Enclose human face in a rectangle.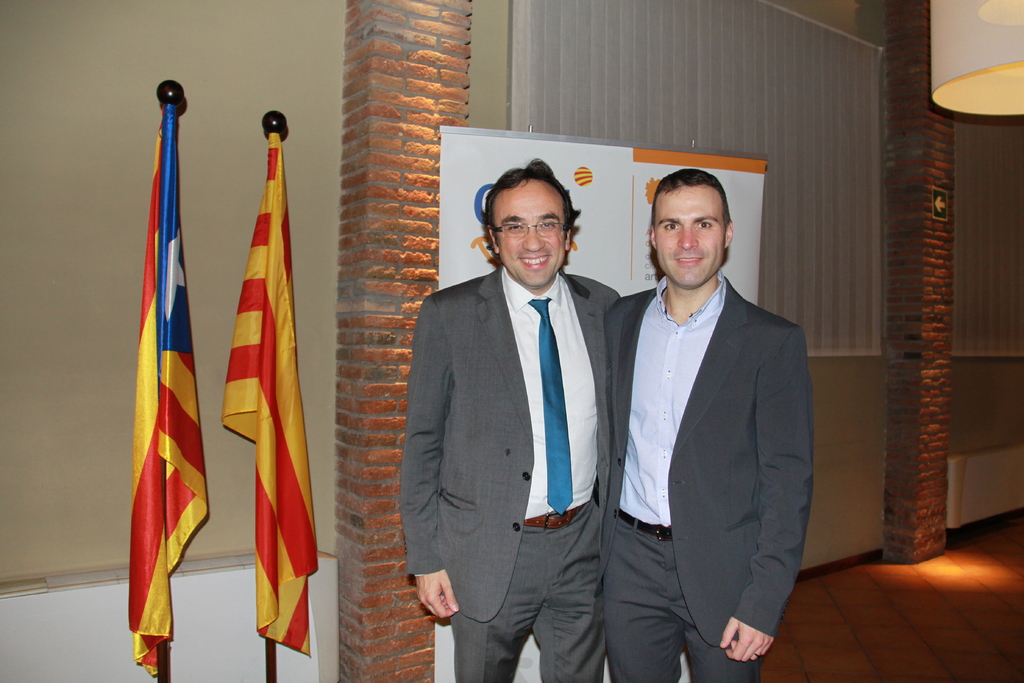
490 181 561 284.
